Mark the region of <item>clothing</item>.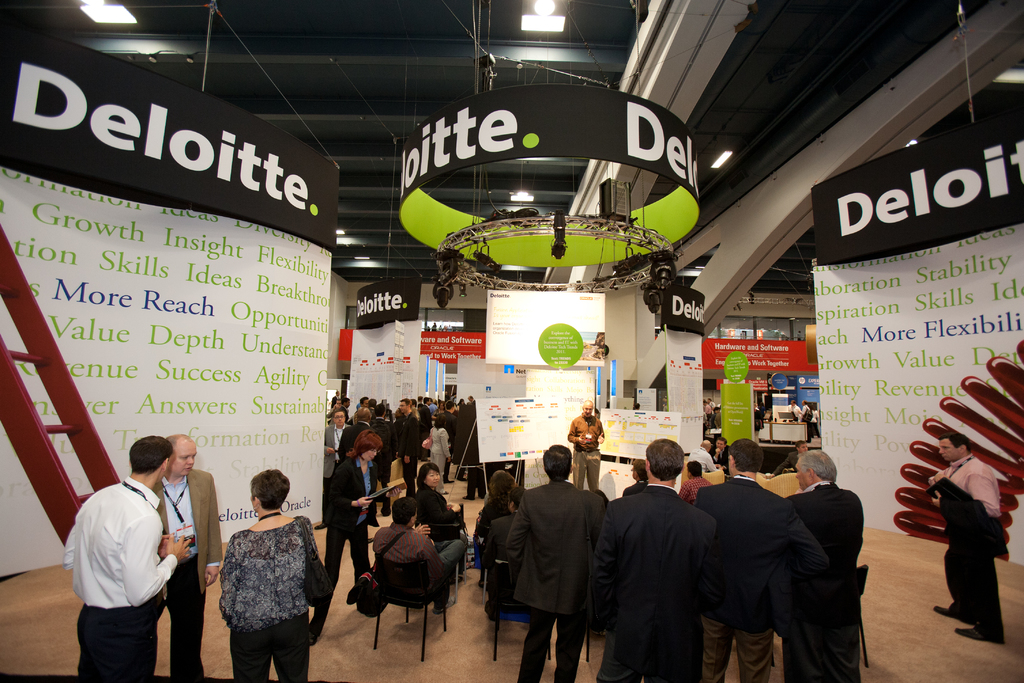
Region: select_region(202, 502, 321, 673).
